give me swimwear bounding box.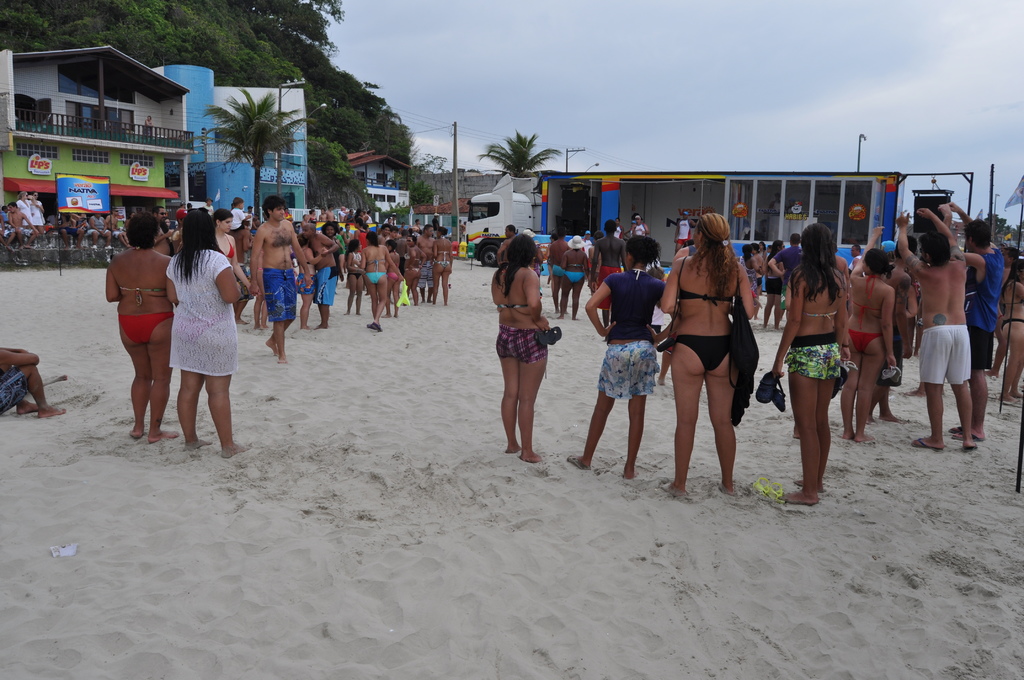
<bbox>298, 274, 312, 291</bbox>.
